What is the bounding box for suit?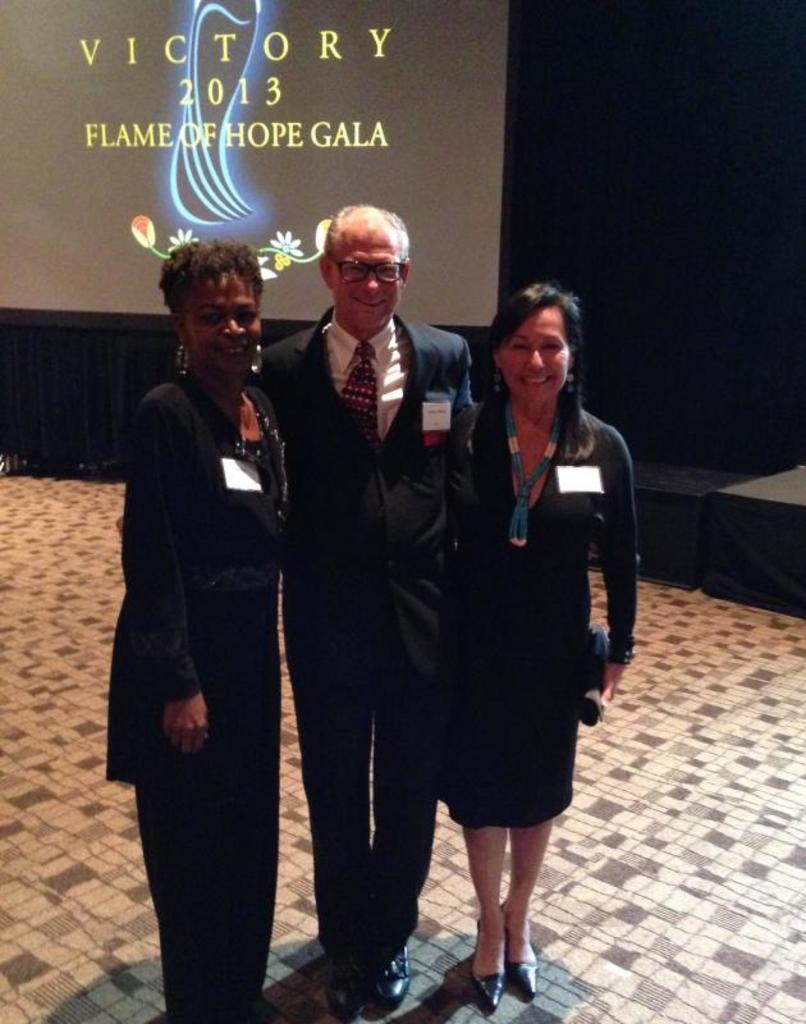
l=223, t=201, r=463, b=1011.
